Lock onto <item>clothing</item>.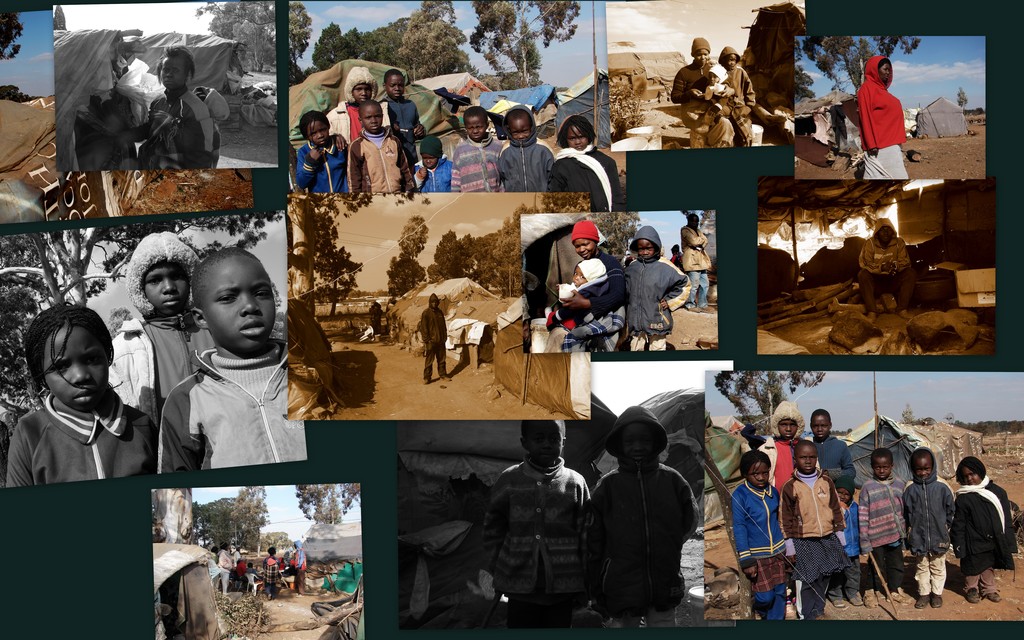
Locked: [x1=543, y1=272, x2=607, y2=351].
